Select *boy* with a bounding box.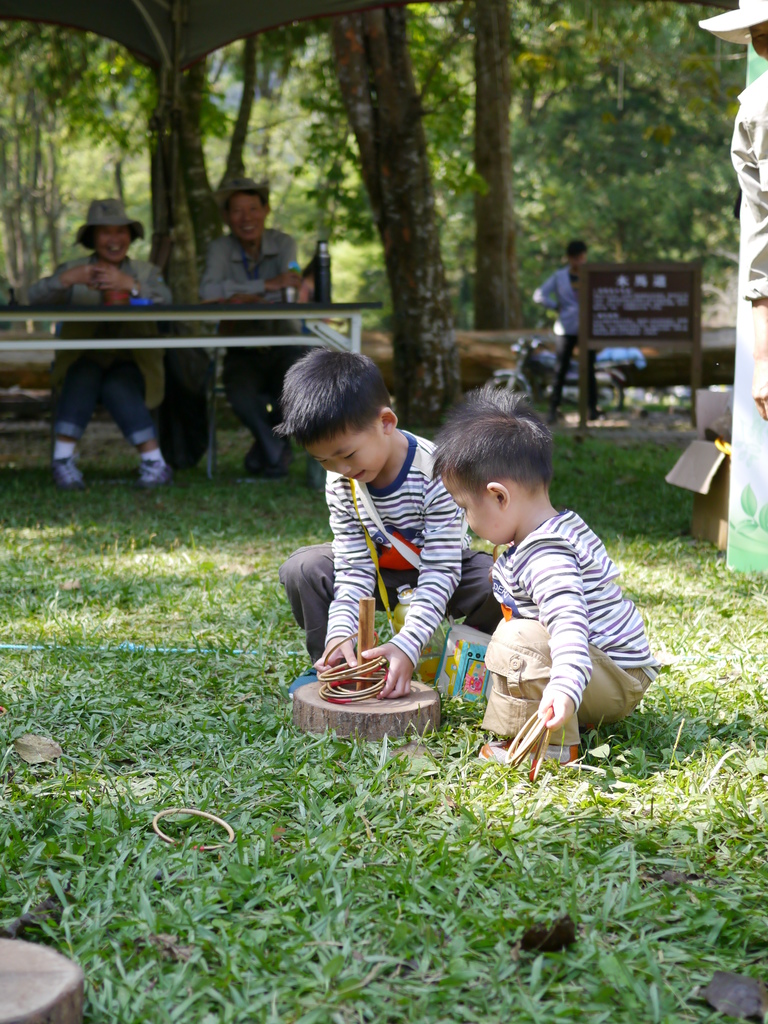
434, 383, 661, 766.
